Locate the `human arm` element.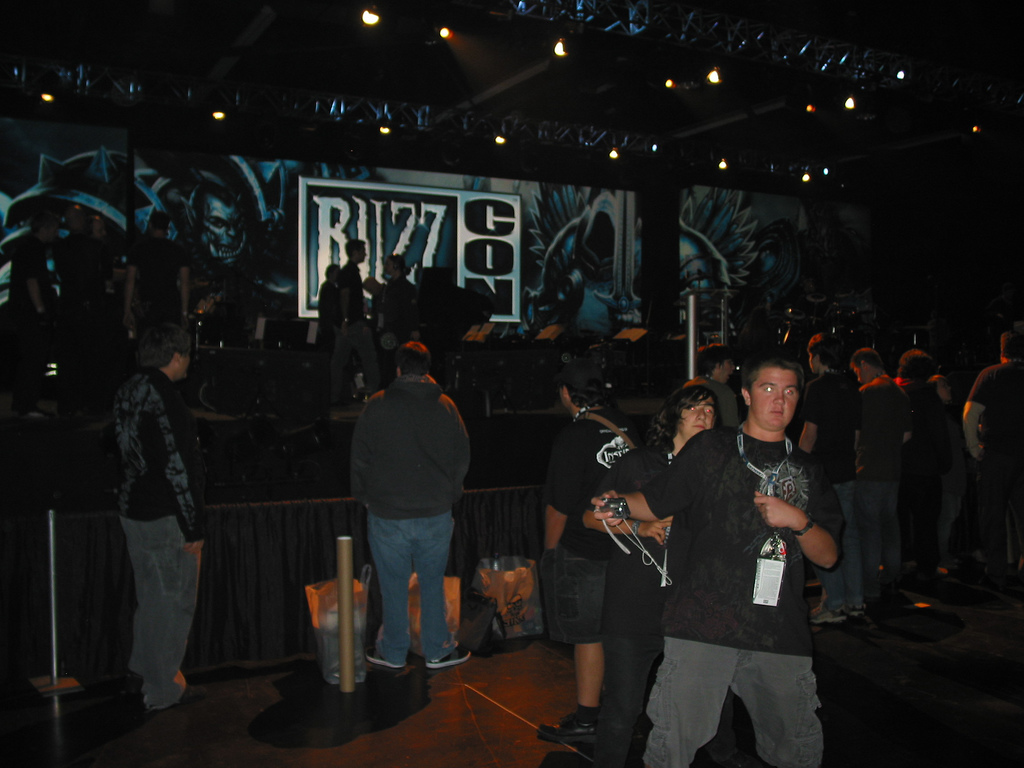
Element bbox: <box>82,239,114,292</box>.
